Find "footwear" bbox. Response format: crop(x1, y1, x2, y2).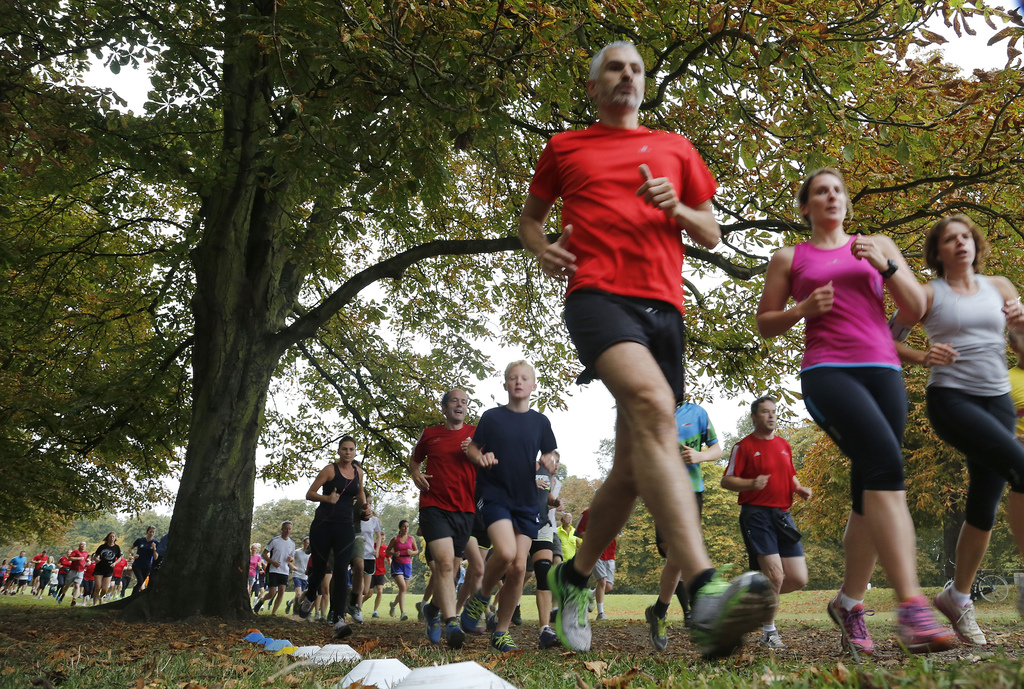
crop(820, 593, 876, 658).
